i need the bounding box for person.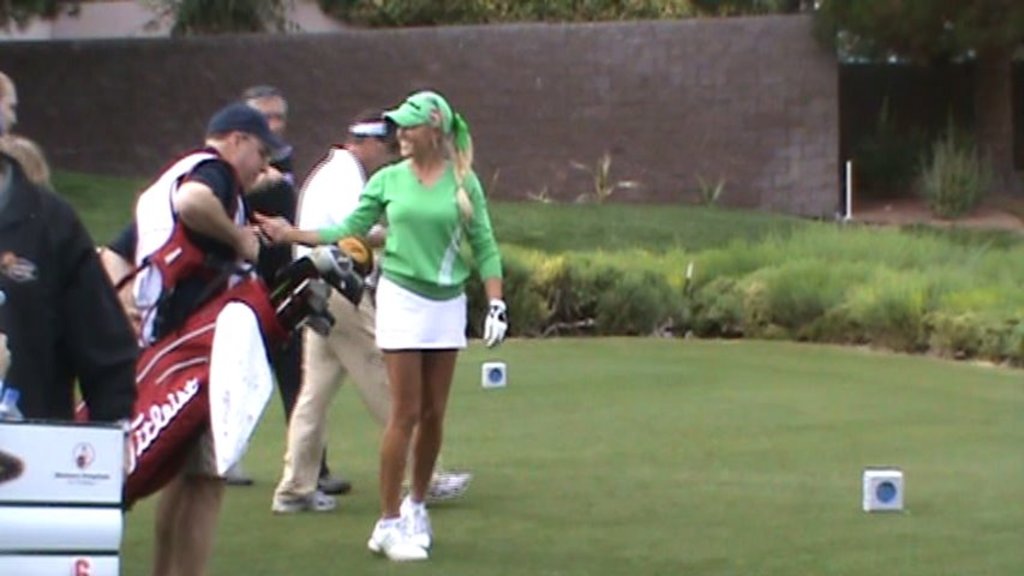
Here it is: bbox(118, 106, 269, 571).
